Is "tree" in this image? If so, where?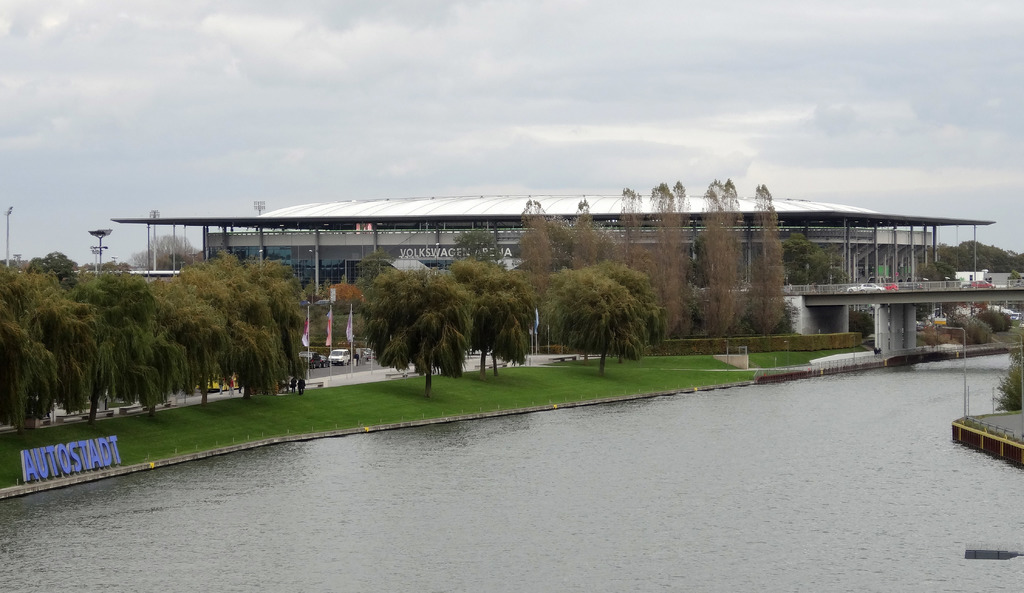
Yes, at detection(967, 237, 986, 271).
